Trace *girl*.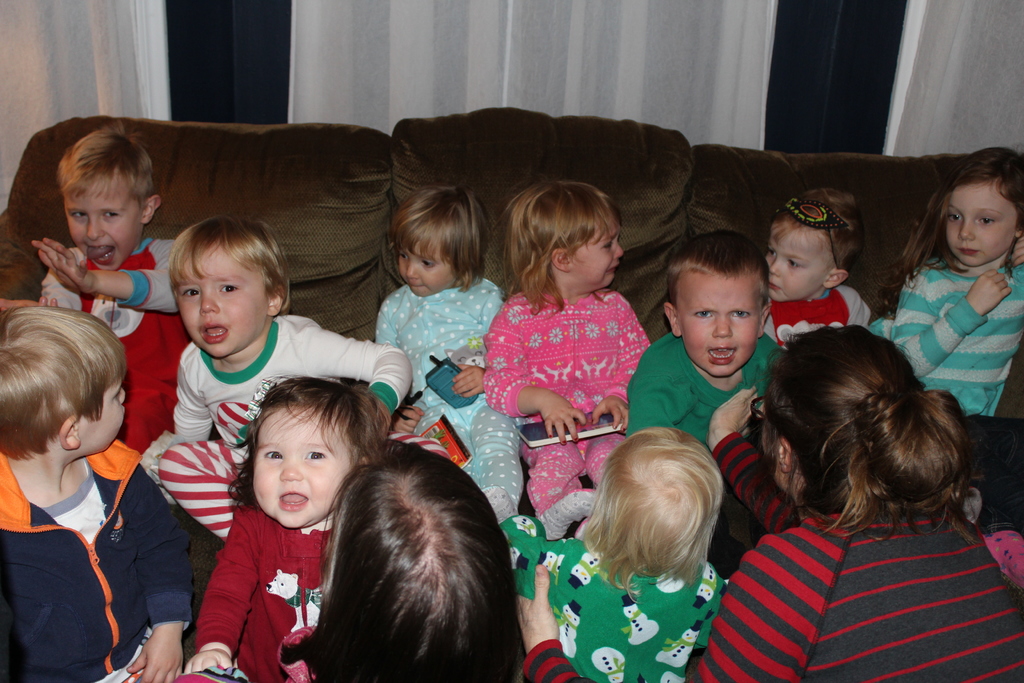
Traced to 512 331 1023 682.
